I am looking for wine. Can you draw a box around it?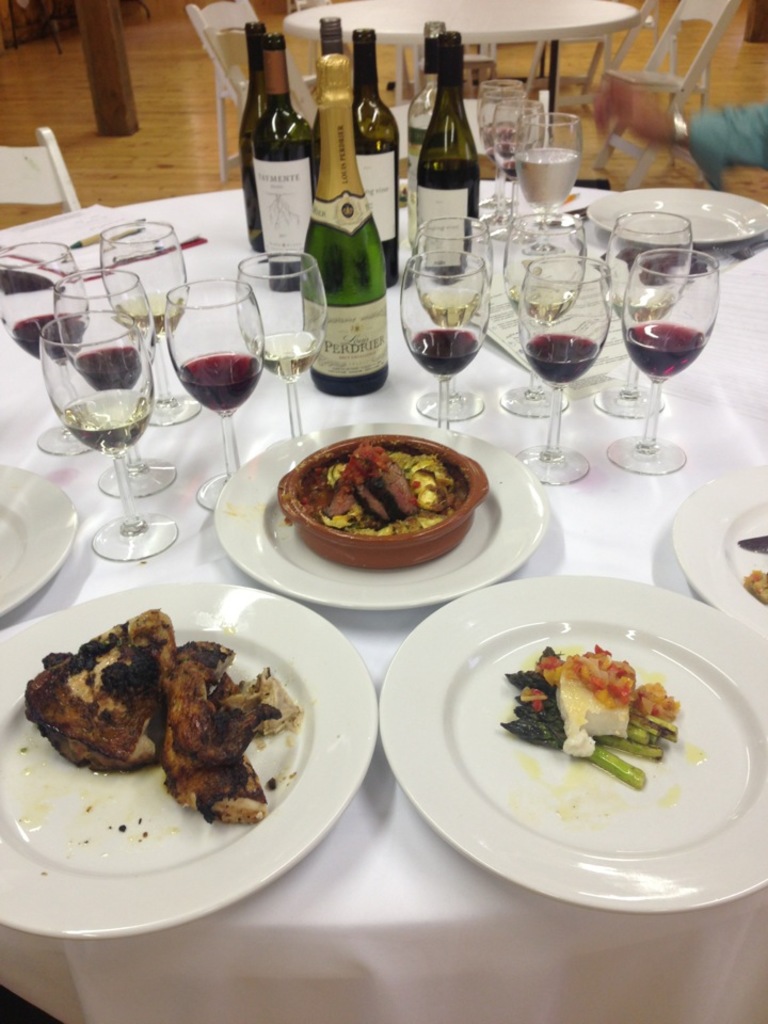
Sure, the bounding box is [x1=609, y1=286, x2=672, y2=323].
